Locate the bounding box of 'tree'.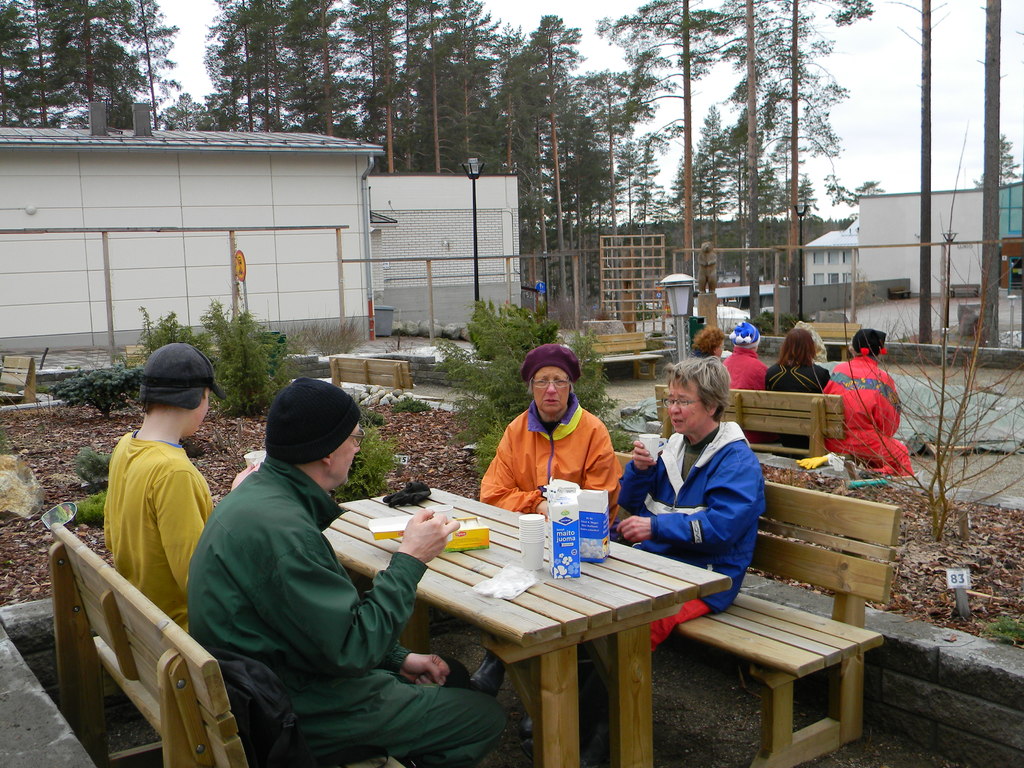
Bounding box: <region>981, 138, 1023, 188</region>.
